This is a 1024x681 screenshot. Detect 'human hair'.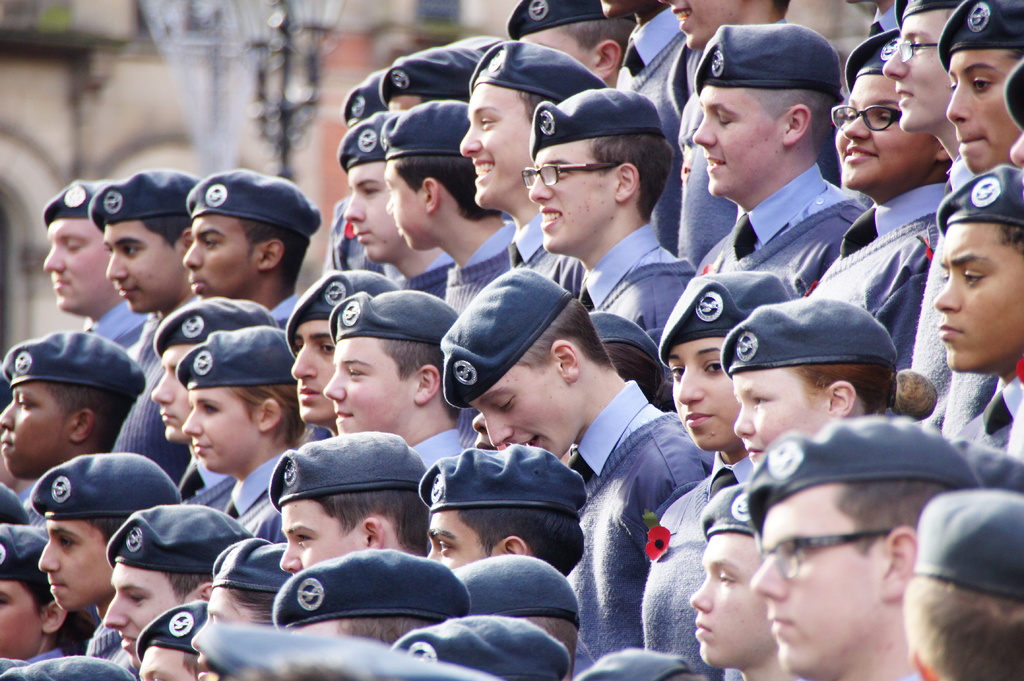
Rect(81, 518, 134, 549).
